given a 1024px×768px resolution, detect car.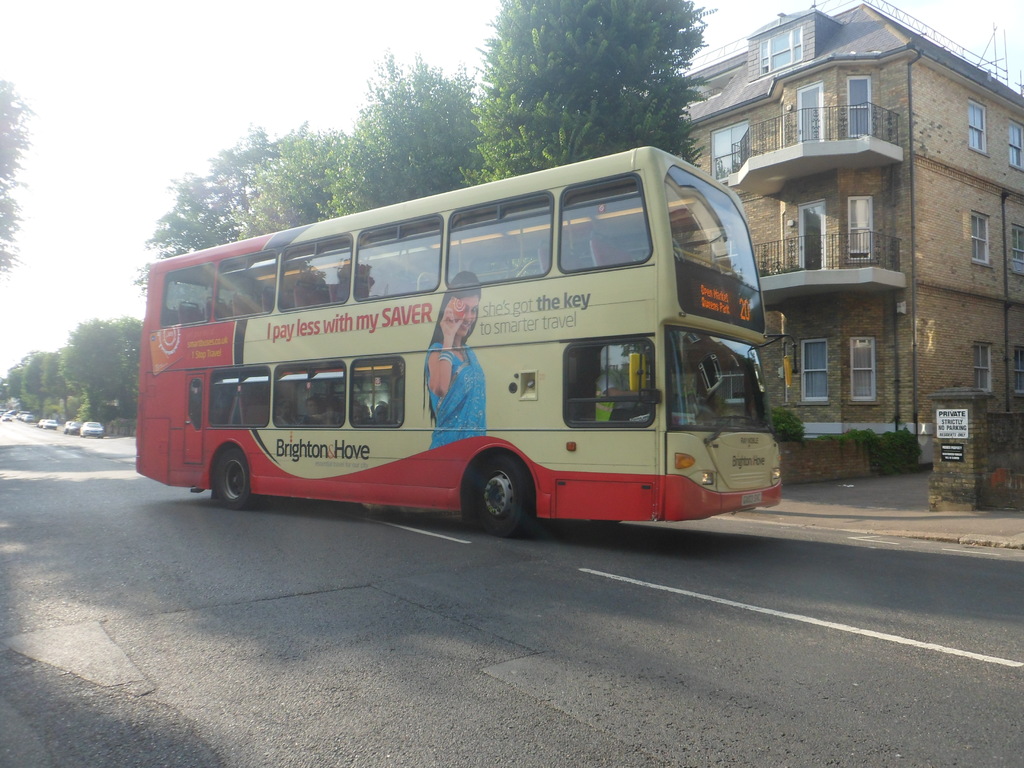
88 422 102 437.
